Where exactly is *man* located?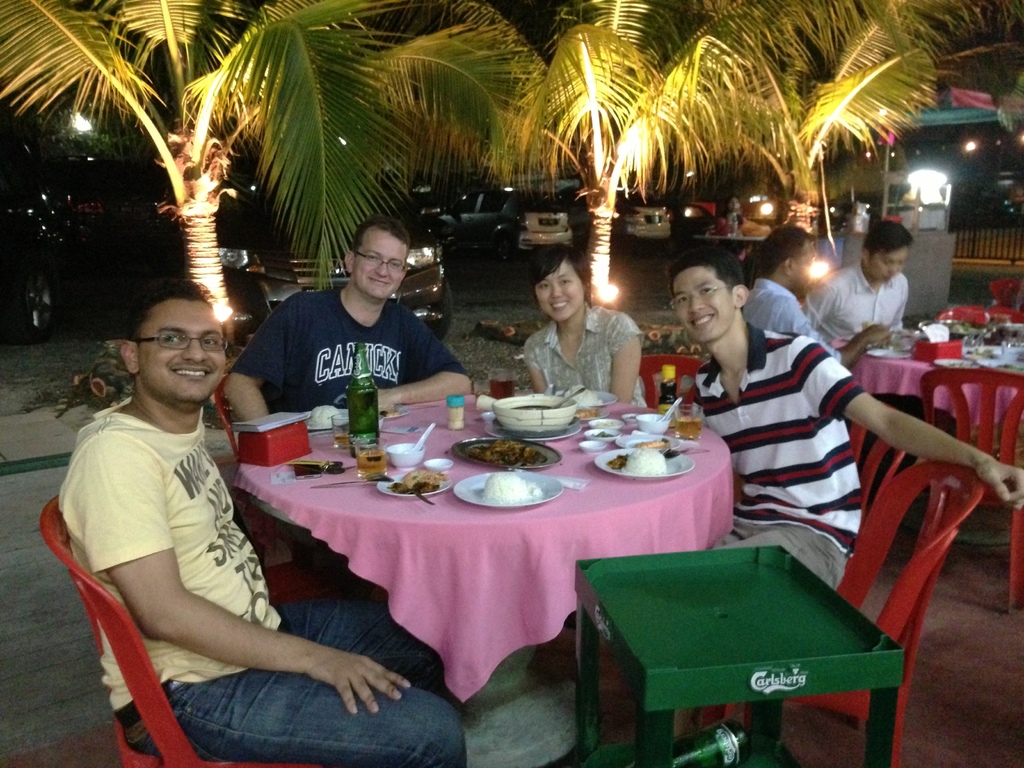
Its bounding box is [left=207, top=227, right=471, bottom=427].
